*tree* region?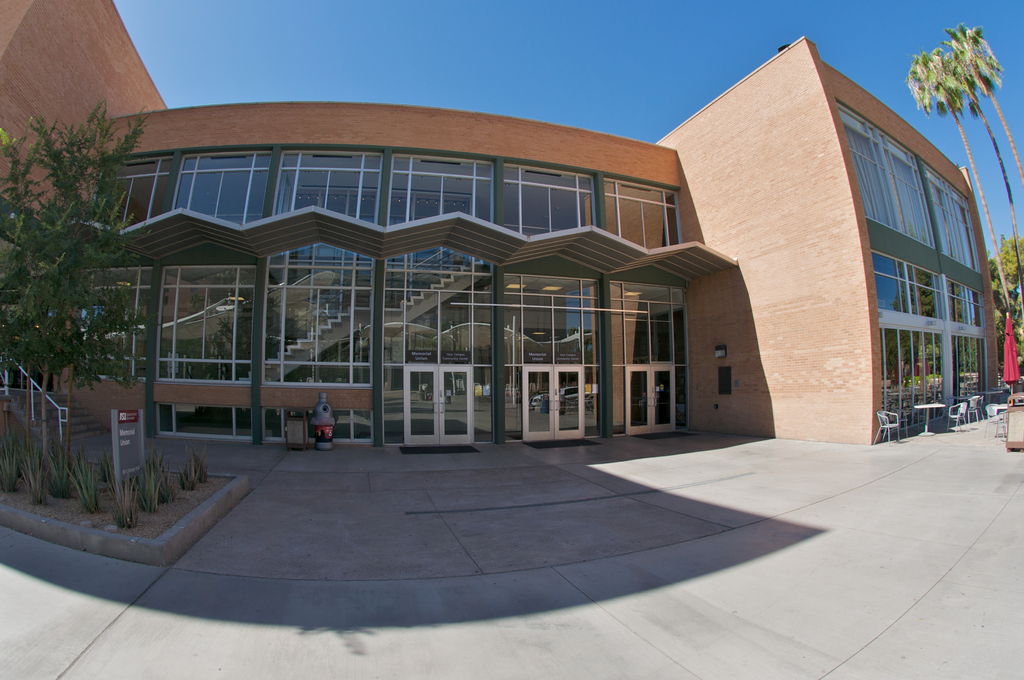
region(900, 47, 1014, 317)
